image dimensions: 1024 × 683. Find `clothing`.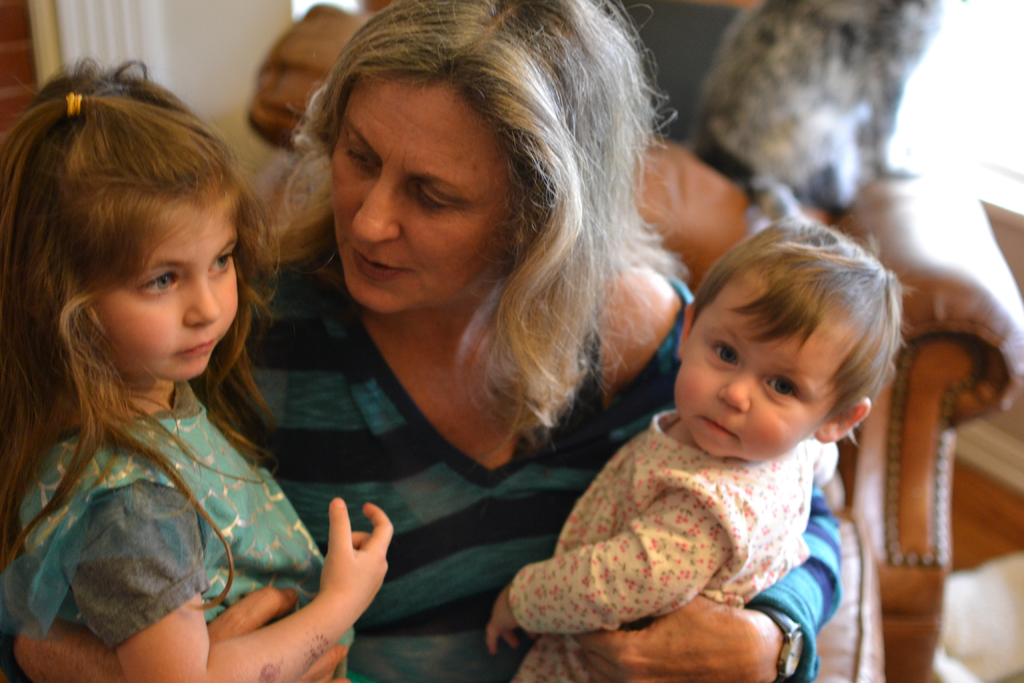
select_region(513, 407, 817, 682).
